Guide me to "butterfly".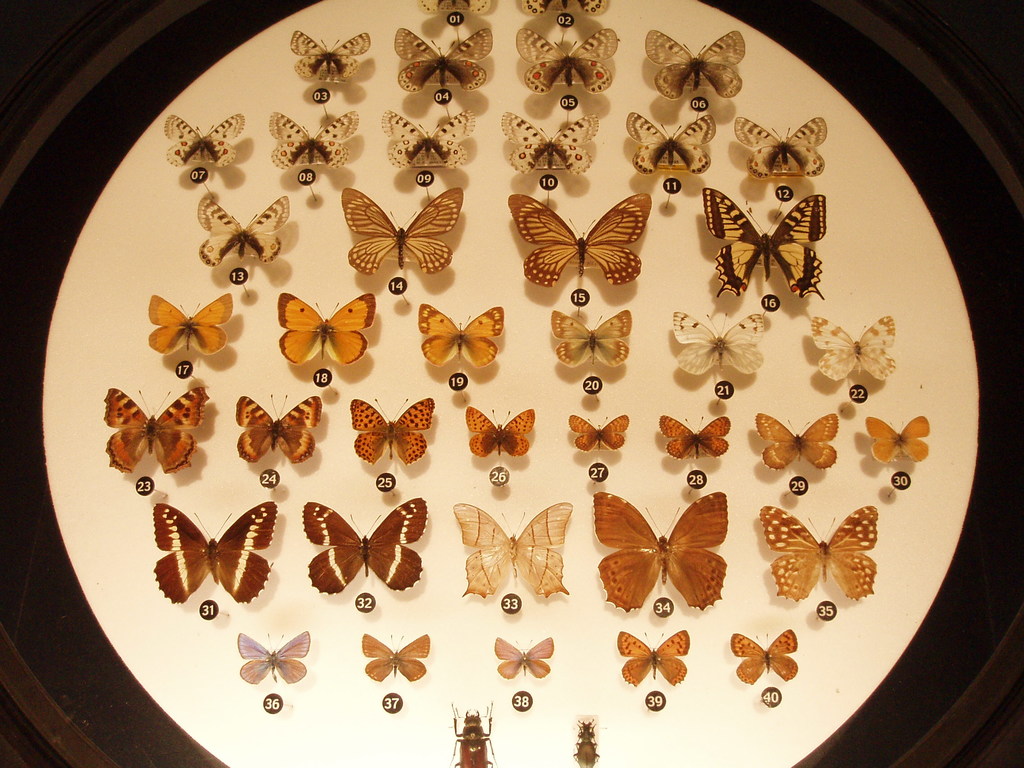
Guidance: detection(644, 29, 747, 100).
